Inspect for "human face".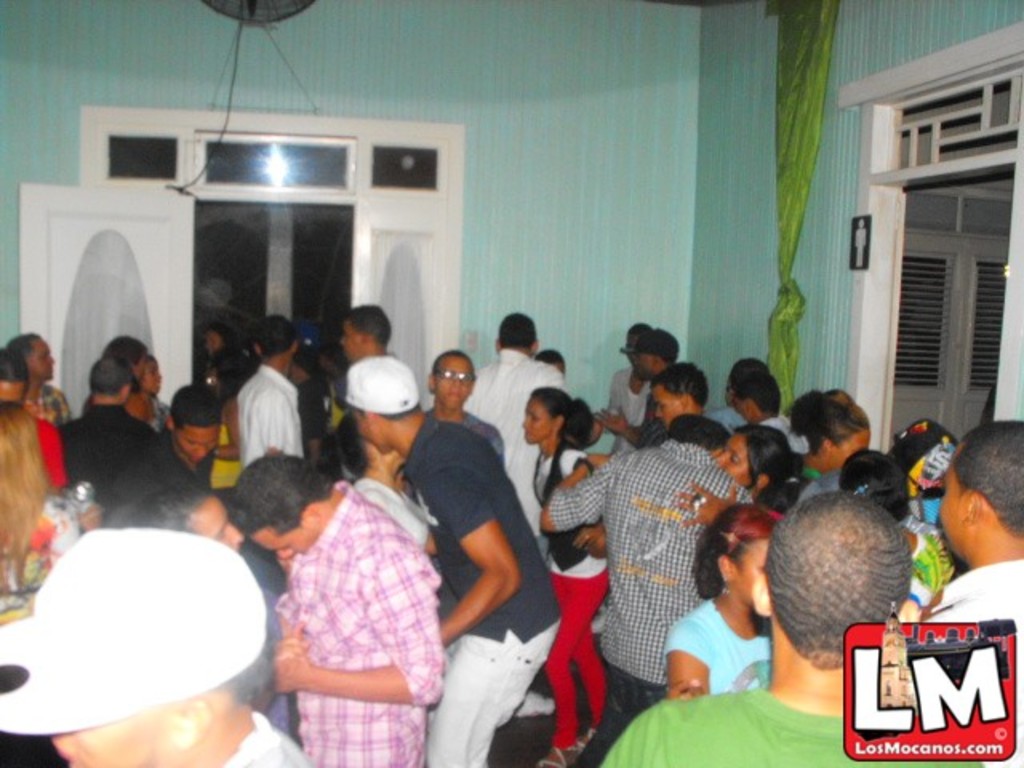
Inspection: l=341, t=320, r=366, b=365.
